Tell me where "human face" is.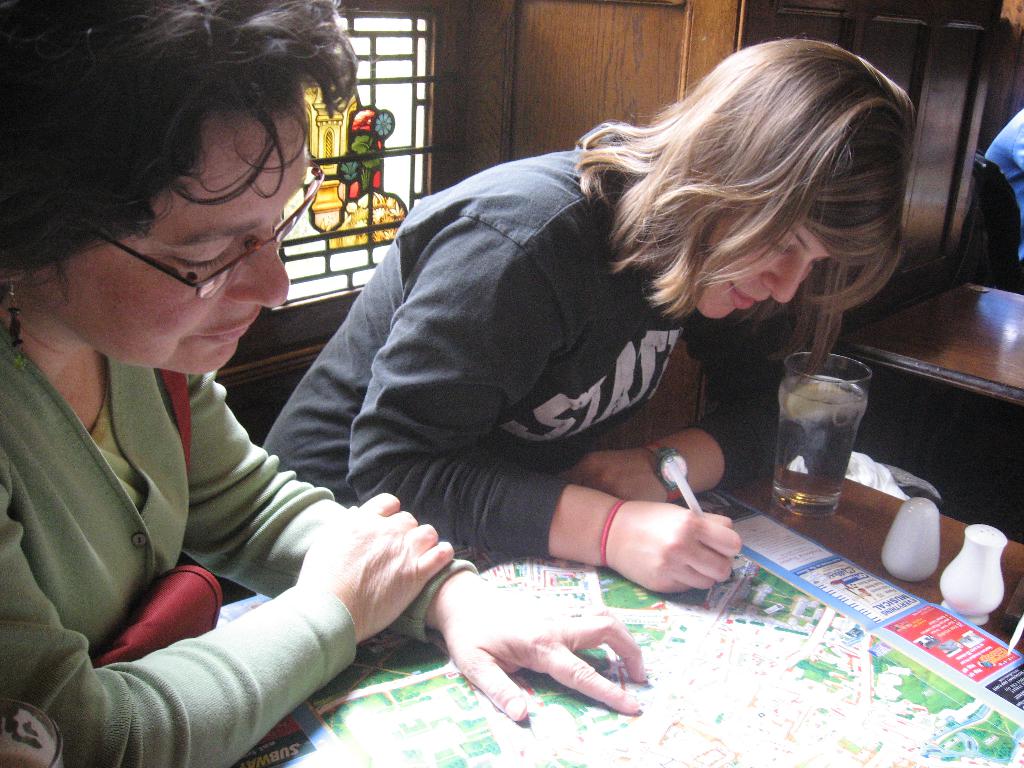
"human face" is at (left=30, top=116, right=309, bottom=367).
